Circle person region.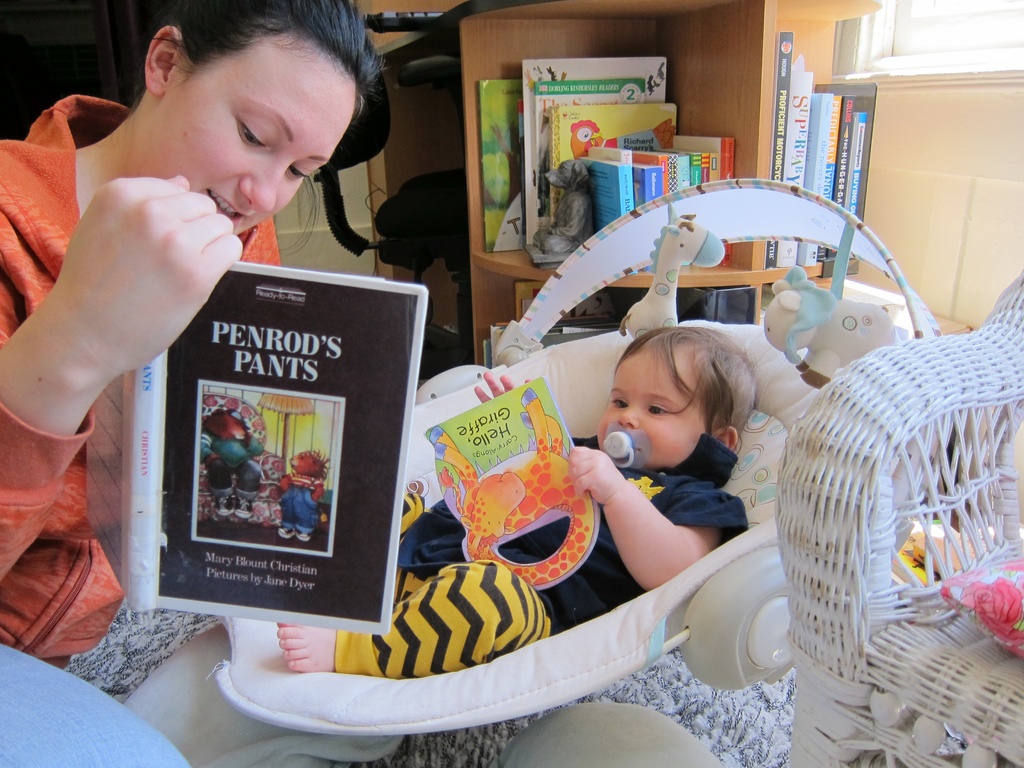
Region: l=31, t=10, r=349, b=616.
